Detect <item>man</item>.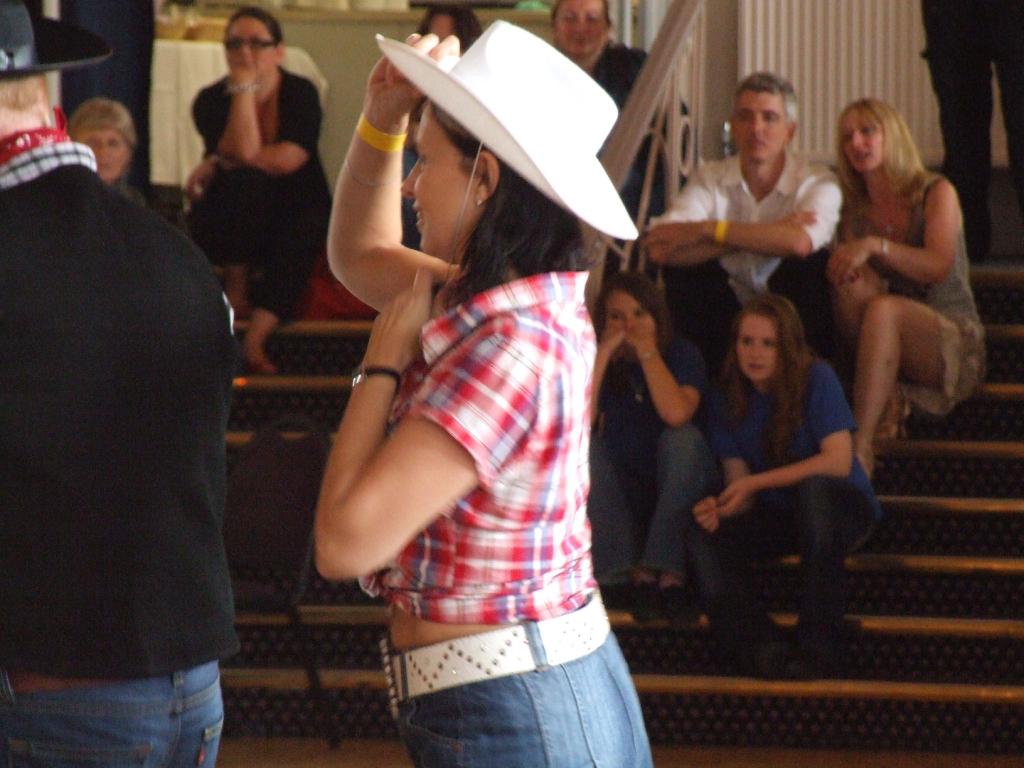
Detected at region(8, 44, 260, 755).
